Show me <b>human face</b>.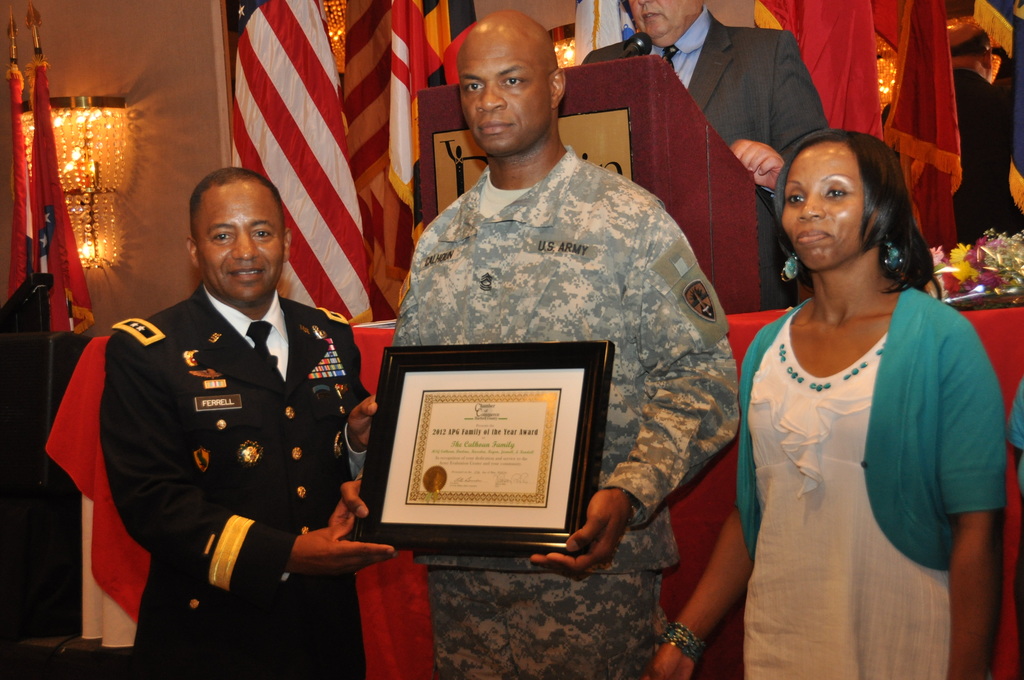
<b>human face</b> is here: {"x1": 458, "y1": 28, "x2": 554, "y2": 154}.
